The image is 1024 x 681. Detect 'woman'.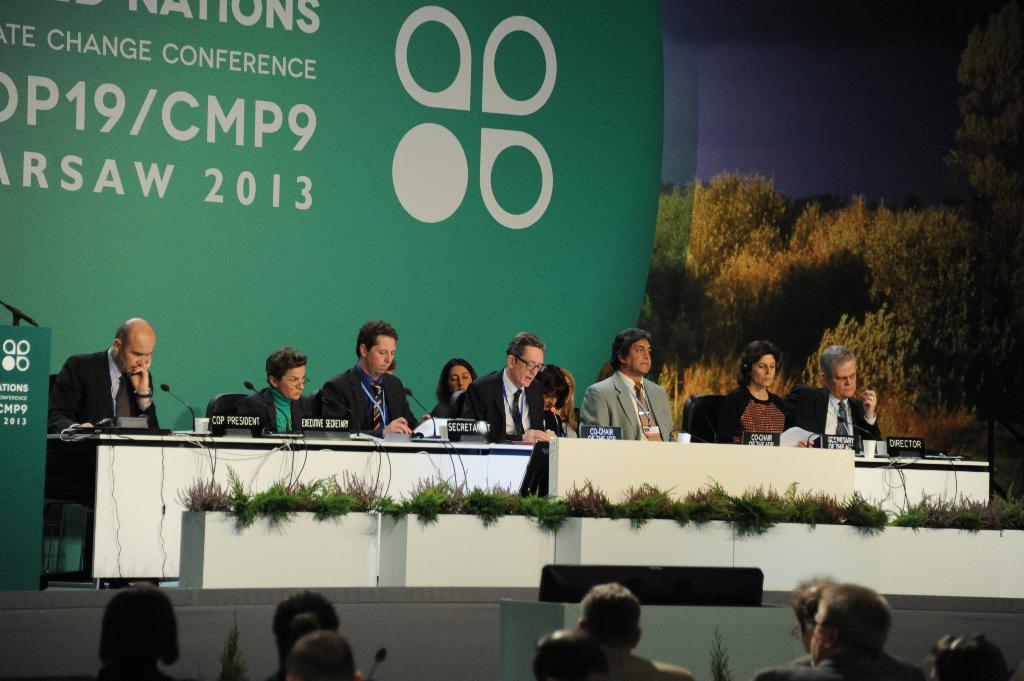
Detection: bbox=[243, 348, 317, 429].
